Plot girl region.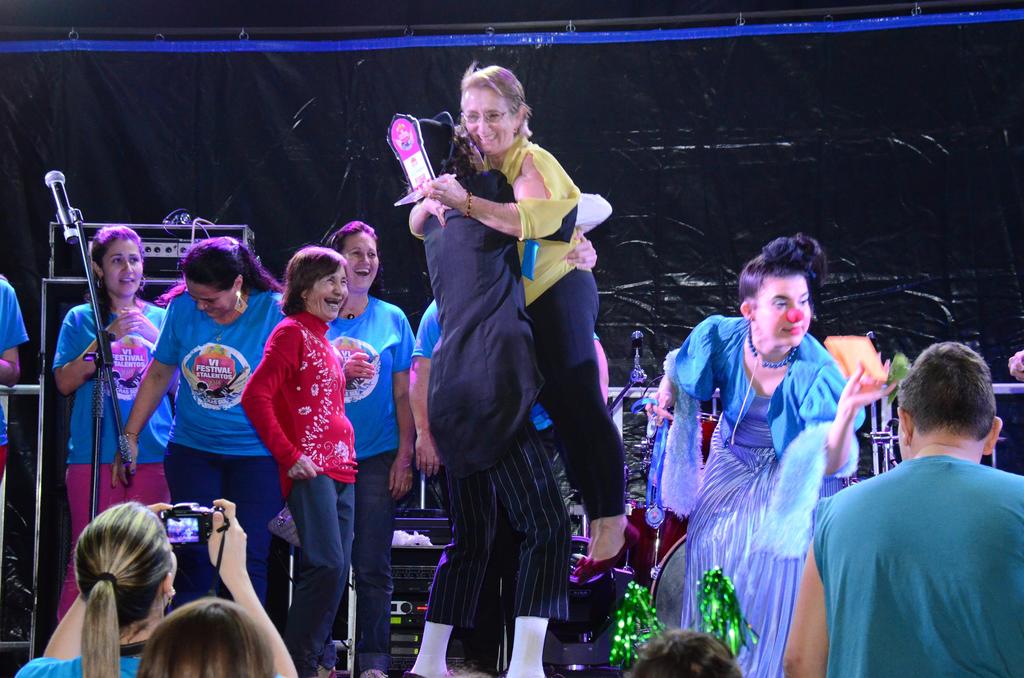
Plotted at l=13, t=501, r=302, b=677.
